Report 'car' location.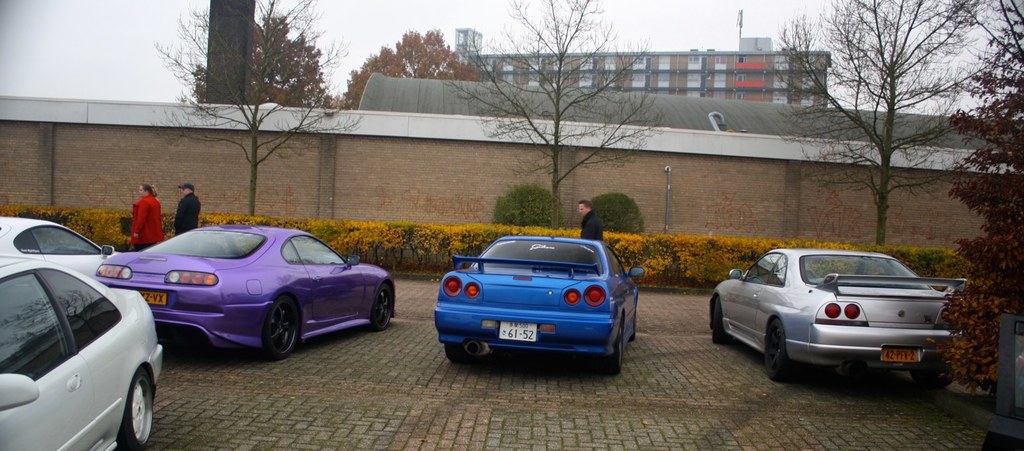
Report: bbox(706, 241, 972, 380).
